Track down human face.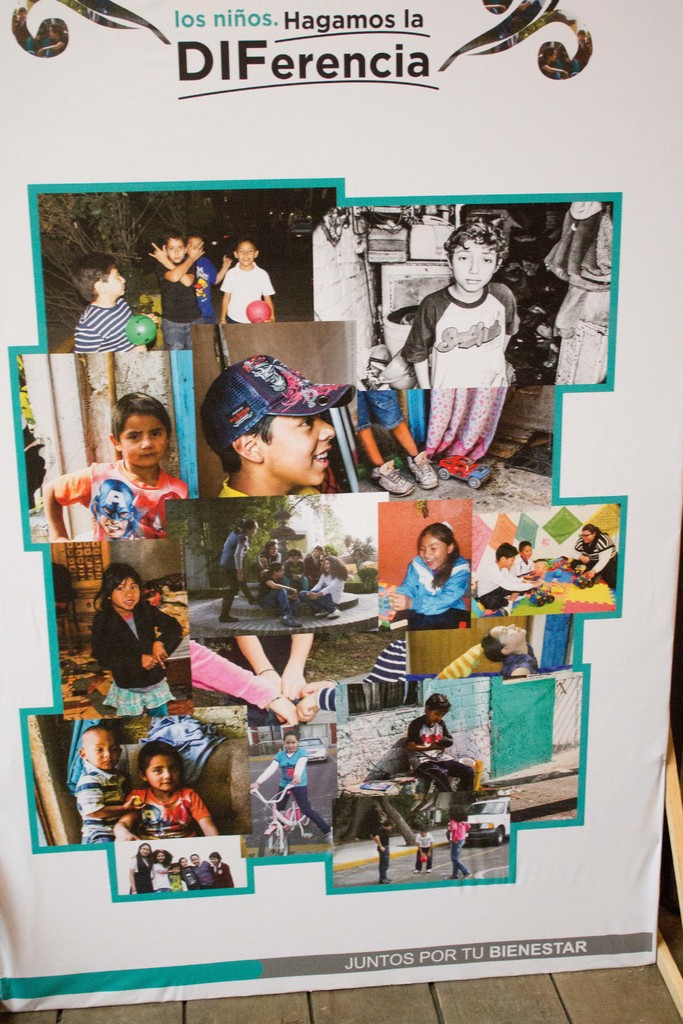
Tracked to x1=309, y1=548, x2=327, y2=558.
